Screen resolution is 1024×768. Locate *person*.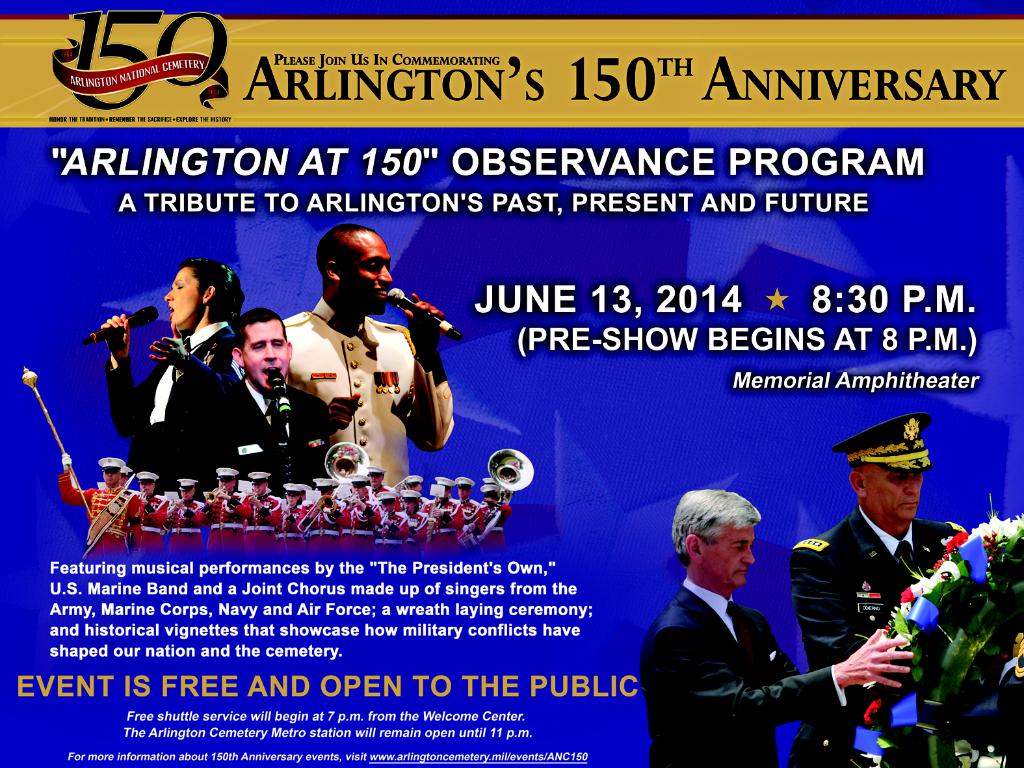
<bbox>784, 413, 978, 767</bbox>.
